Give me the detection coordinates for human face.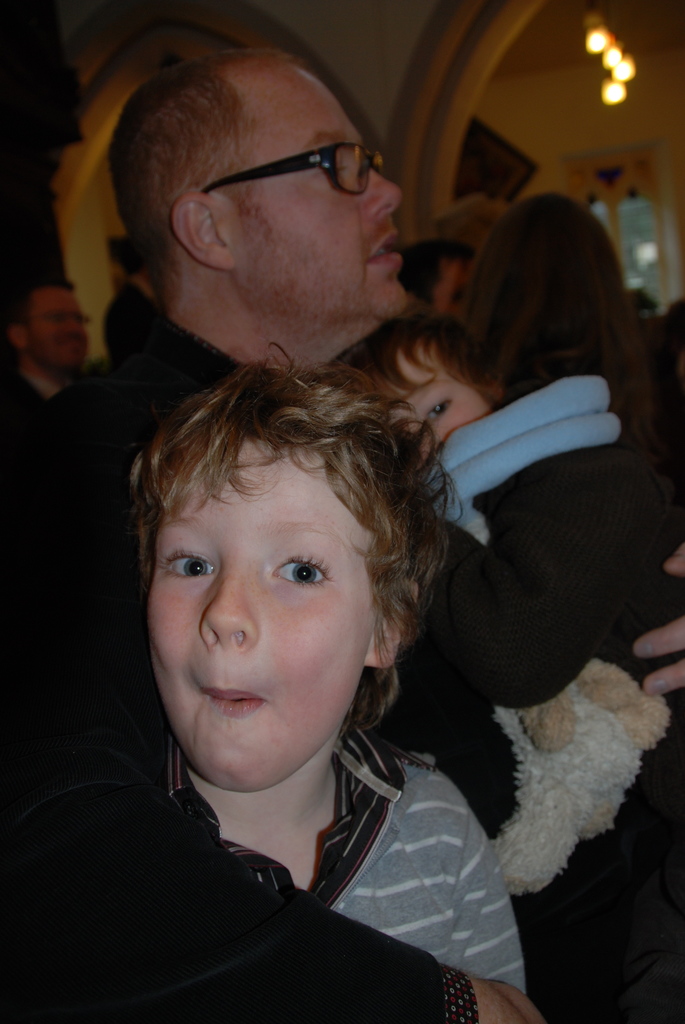
{"left": 33, "top": 292, "right": 90, "bottom": 370}.
